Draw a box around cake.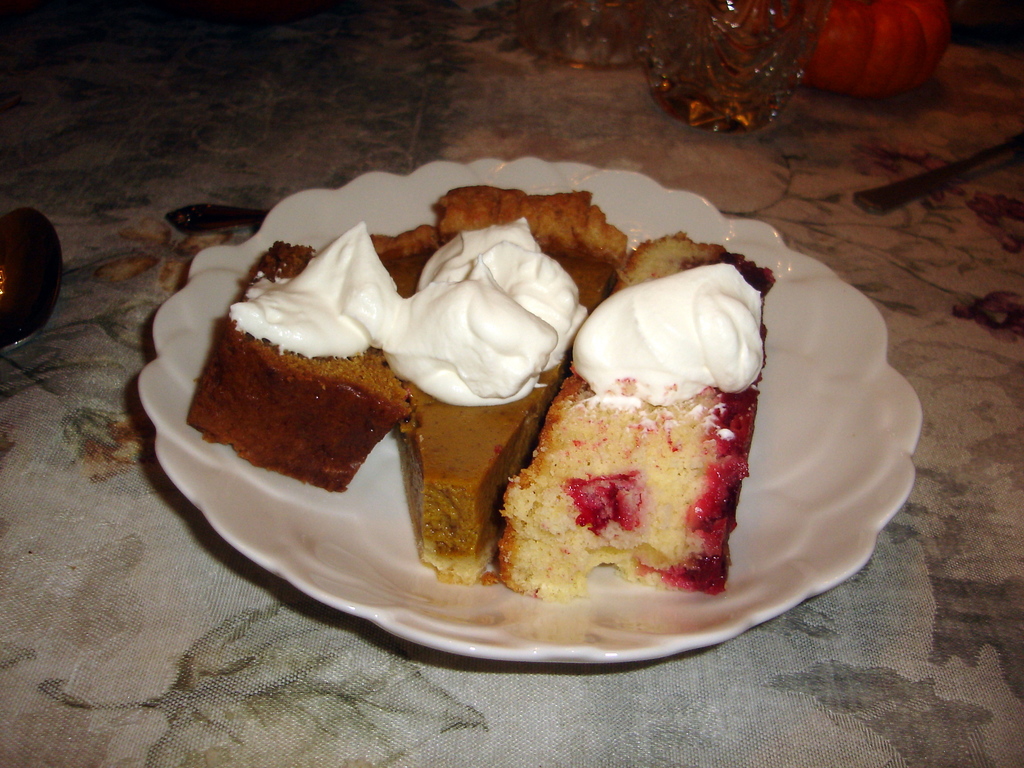
box(500, 230, 778, 590).
